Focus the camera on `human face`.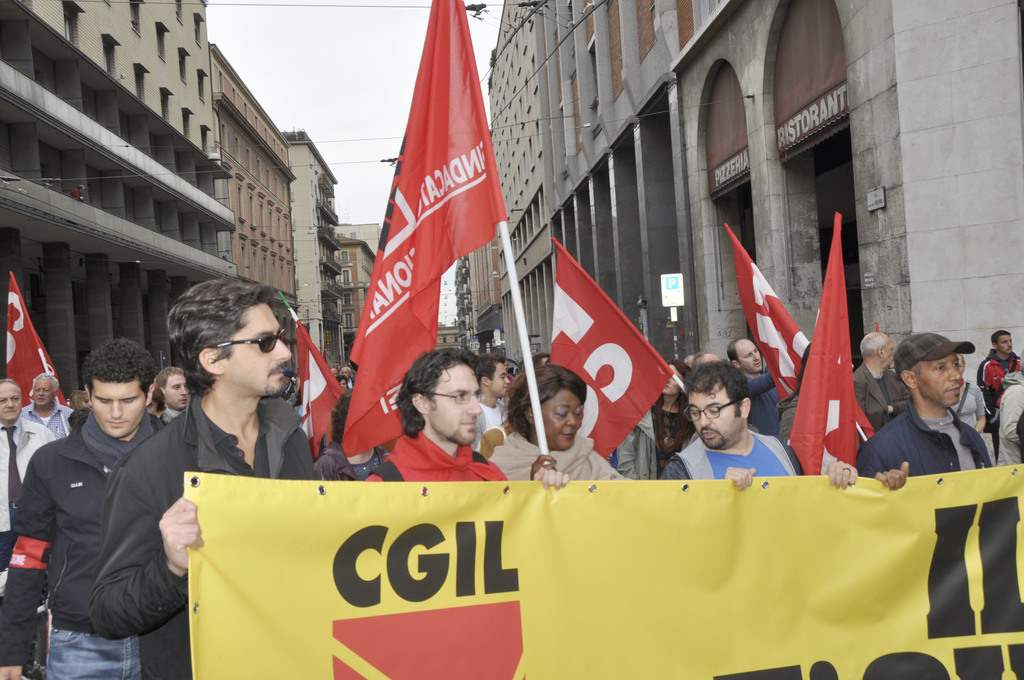
Focus region: {"x1": 340, "y1": 375, "x2": 346, "y2": 390}.
